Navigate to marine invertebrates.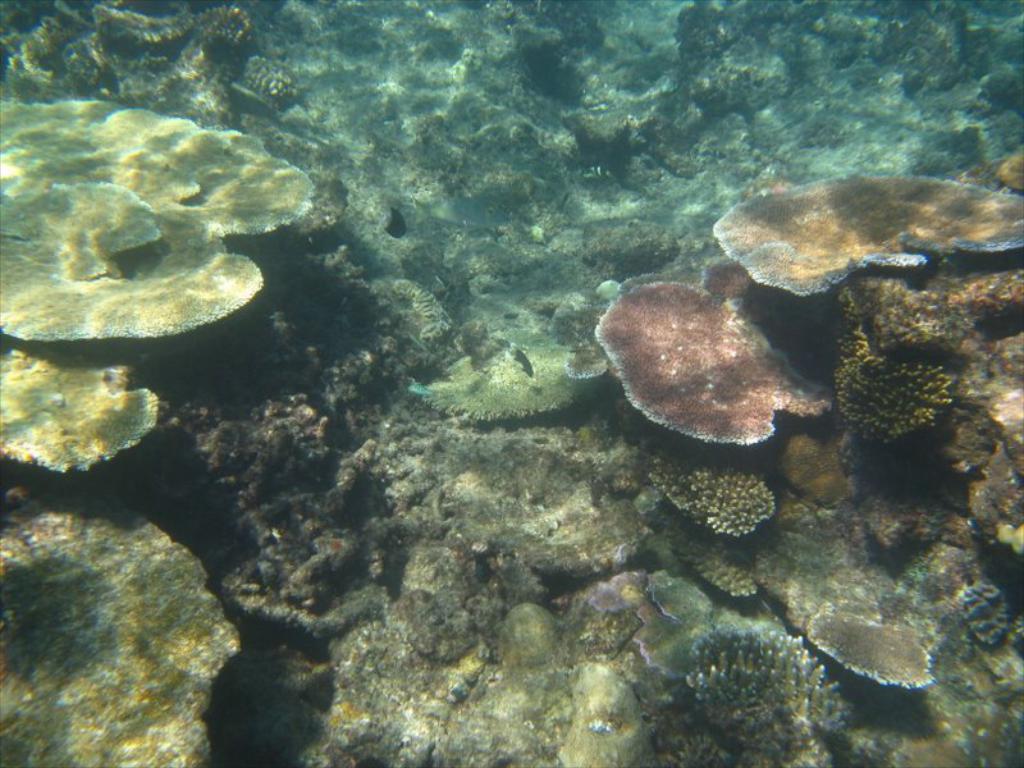
Navigation target: l=824, t=273, r=983, b=454.
